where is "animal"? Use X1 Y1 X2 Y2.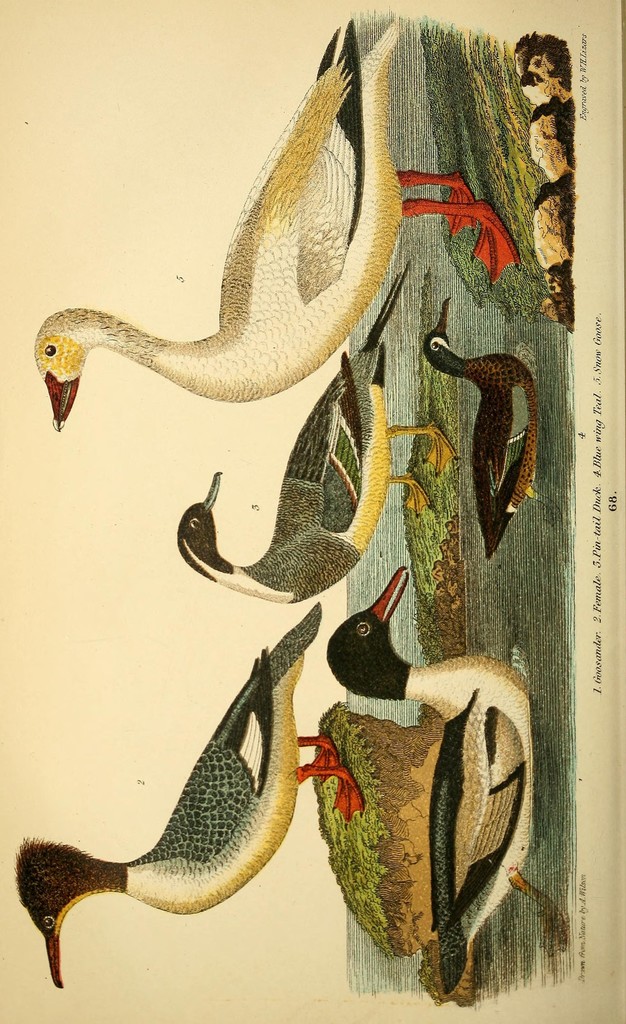
175 257 459 605.
